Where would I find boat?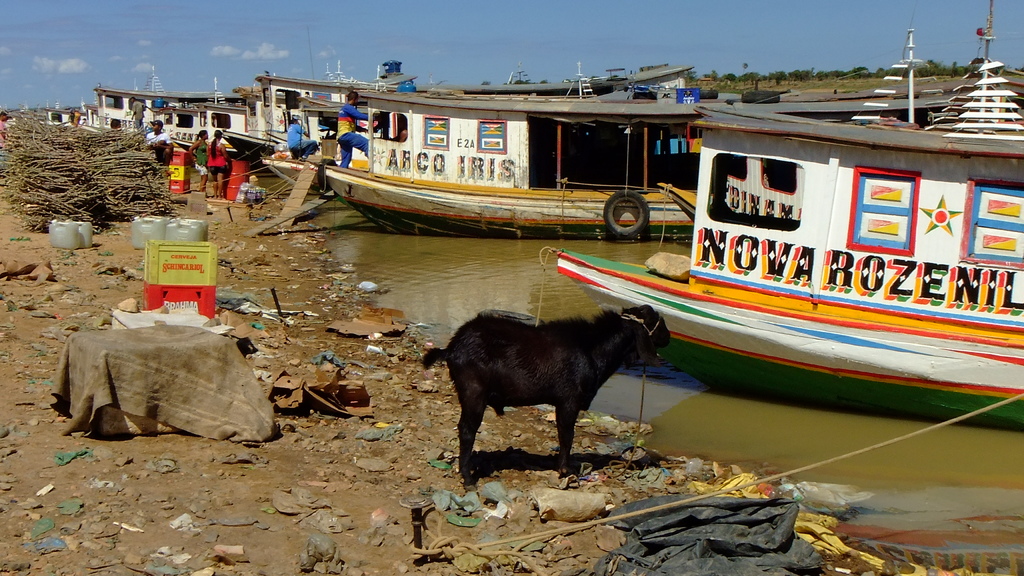
At rect(554, 0, 1023, 420).
